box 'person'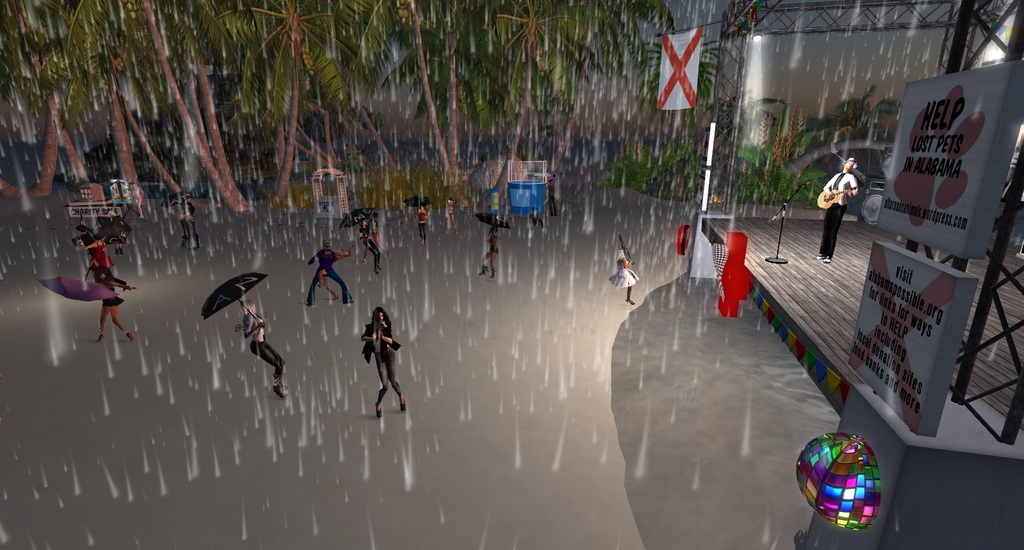
[93, 263, 136, 340]
